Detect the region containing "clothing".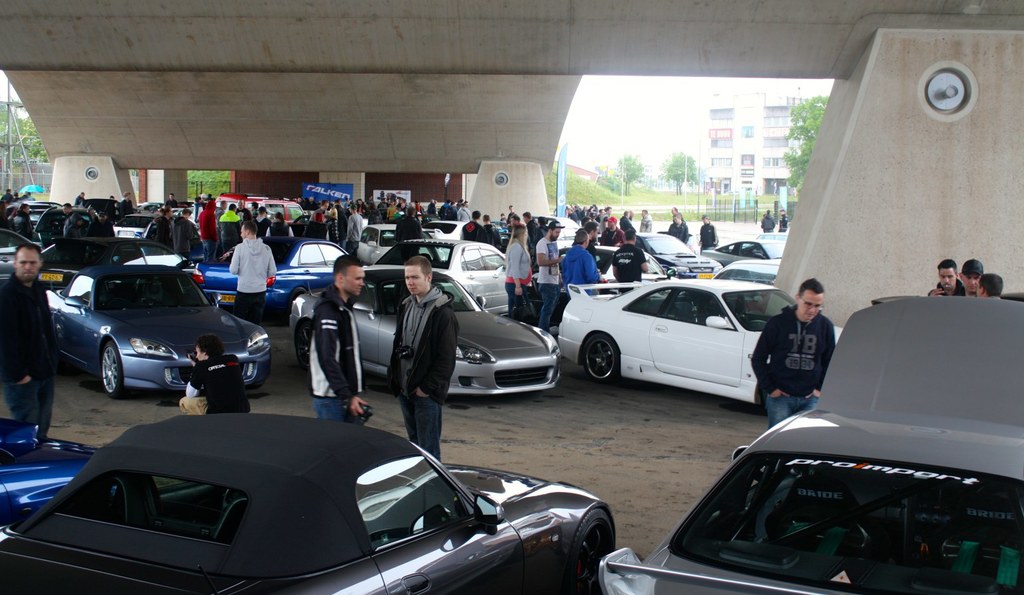
340:198:366:251.
